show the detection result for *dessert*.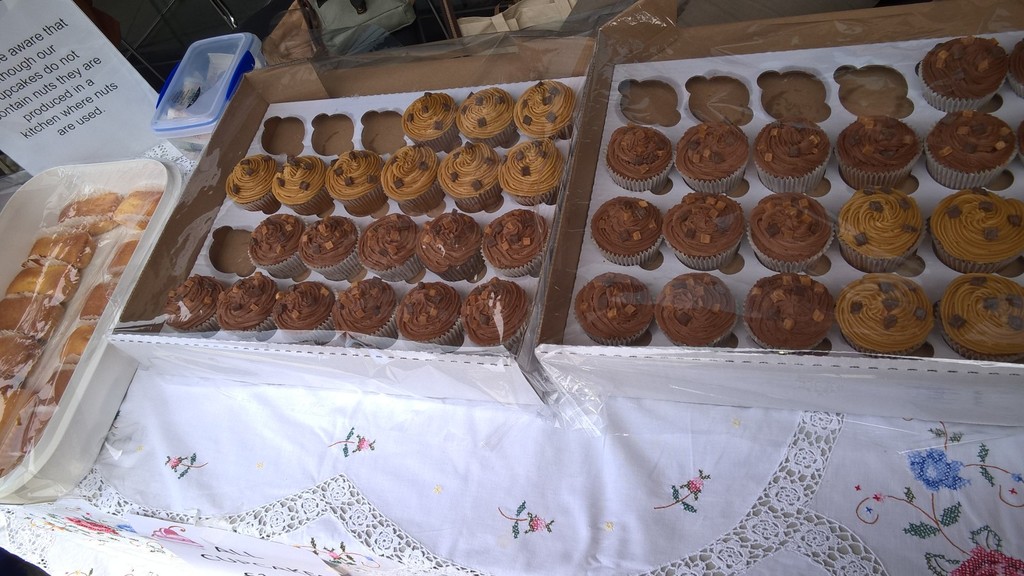
516,74,582,141.
